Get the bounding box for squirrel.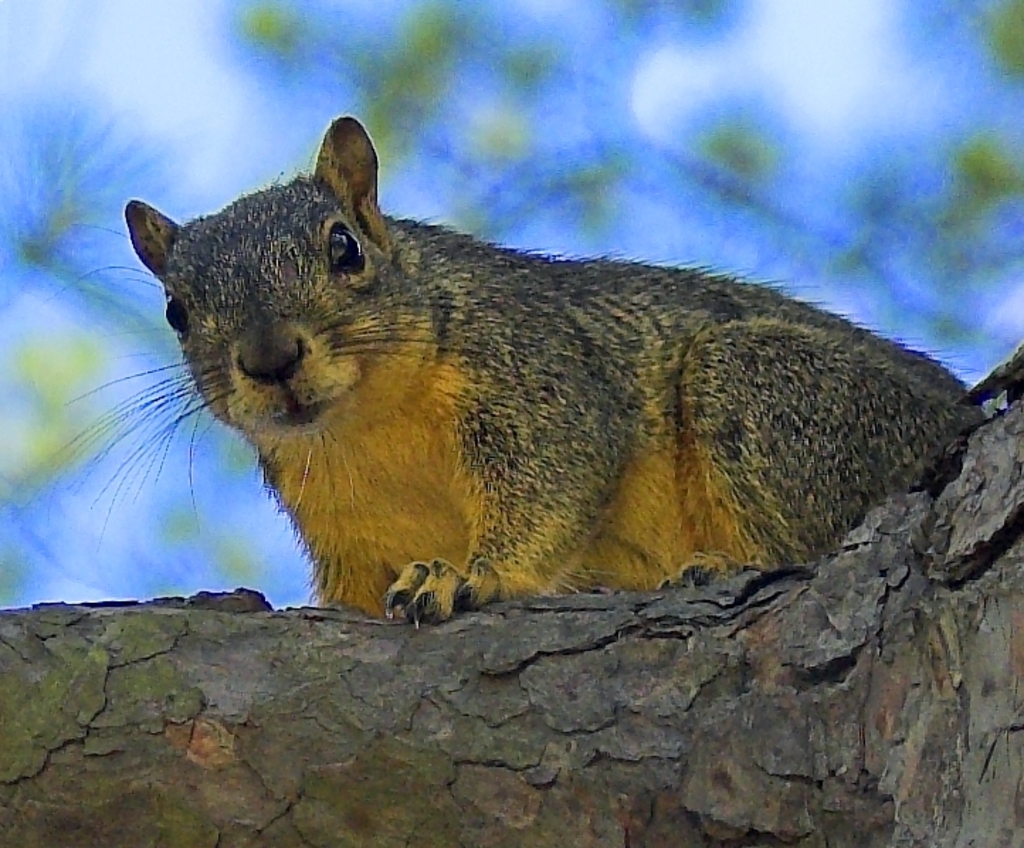
x1=40, y1=112, x2=986, y2=632.
